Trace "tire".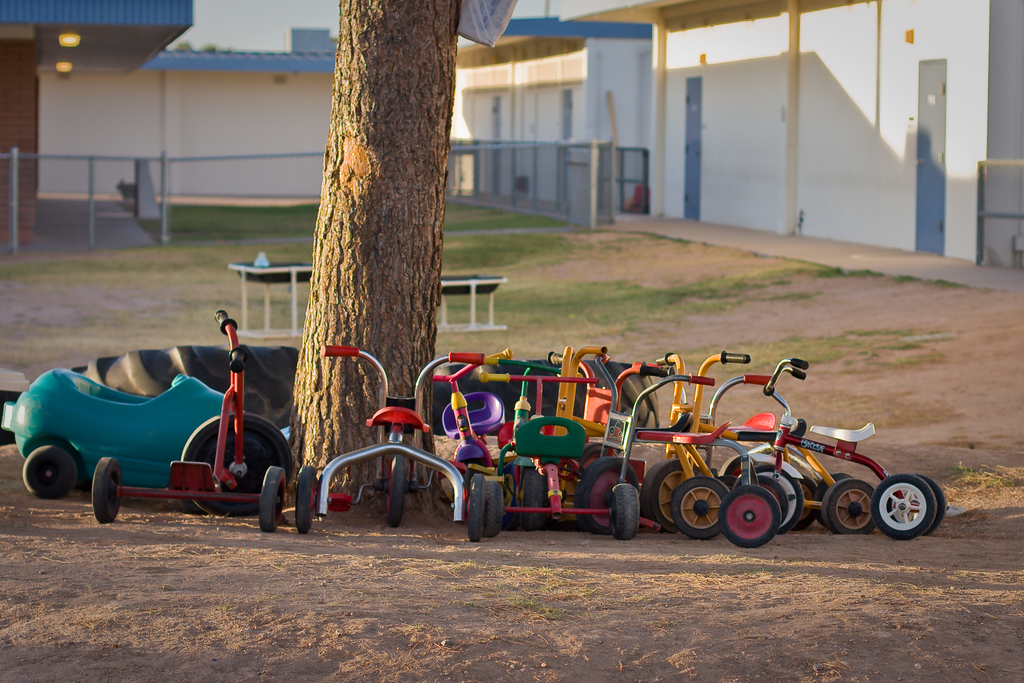
Traced to 481/477/502/545.
